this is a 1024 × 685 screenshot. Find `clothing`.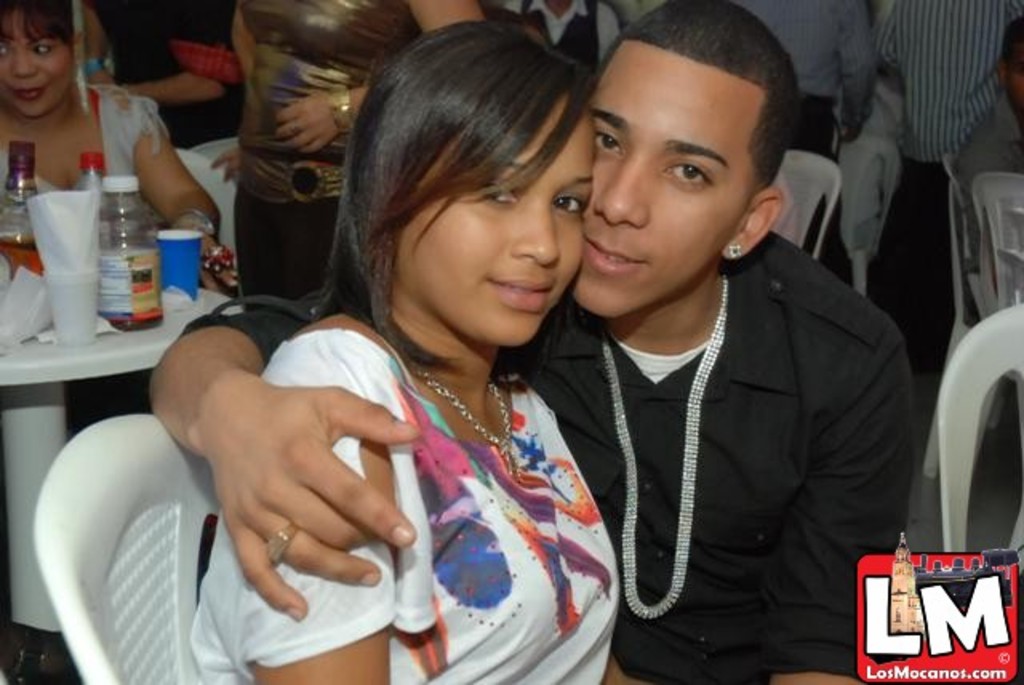
Bounding box: 518/216/923/683.
